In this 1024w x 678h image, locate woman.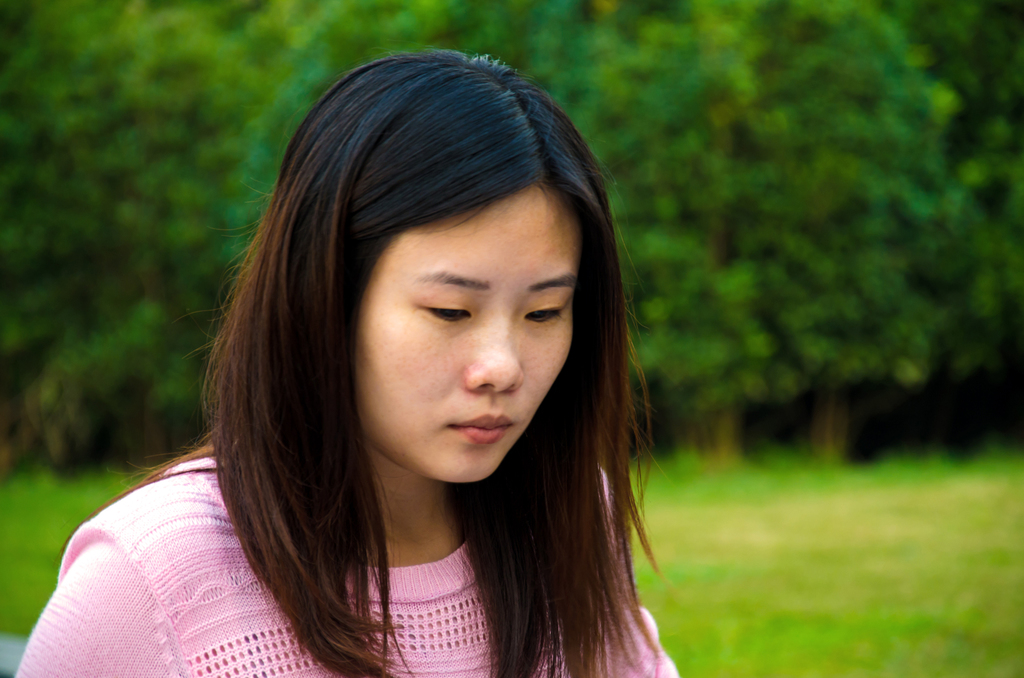
Bounding box: region(81, 73, 724, 677).
